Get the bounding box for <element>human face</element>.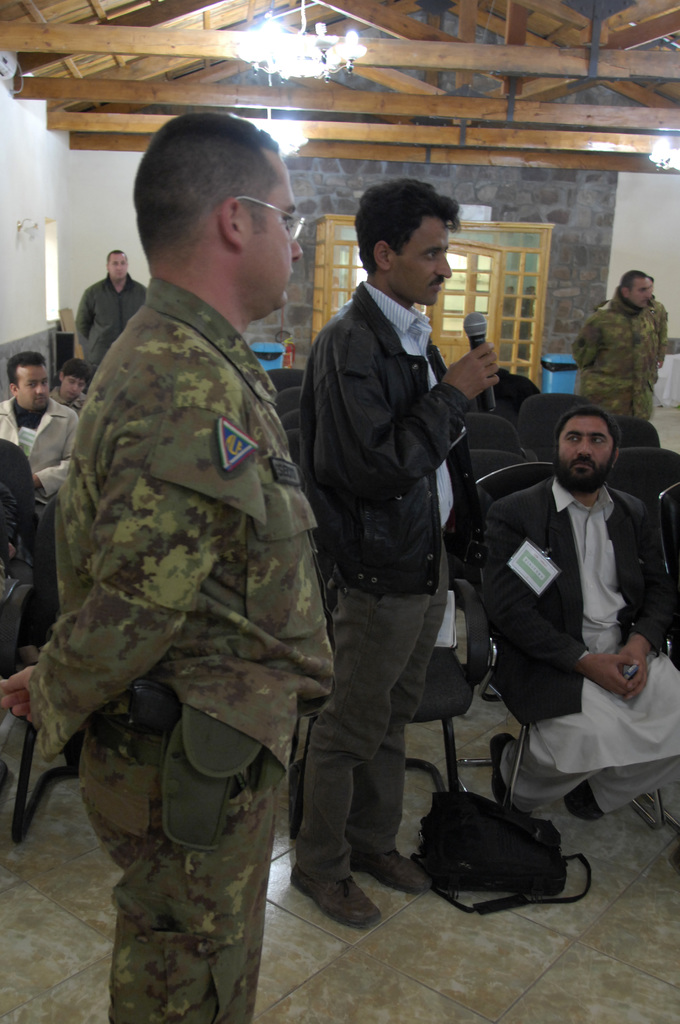
Rect(242, 152, 302, 312).
